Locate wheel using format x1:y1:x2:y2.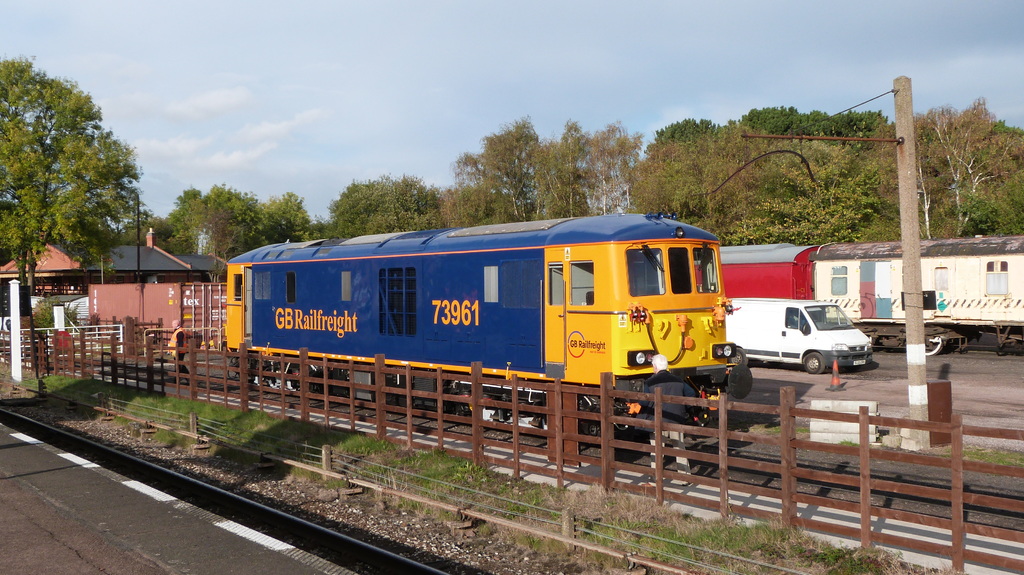
730:349:751:367.
